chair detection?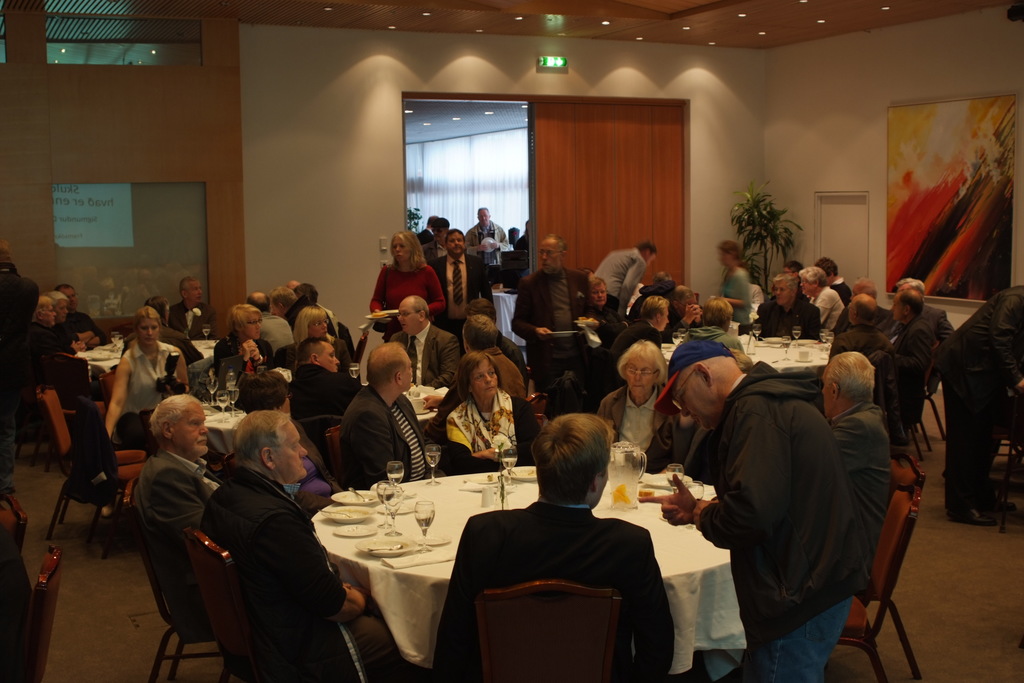
10,541,65,682
